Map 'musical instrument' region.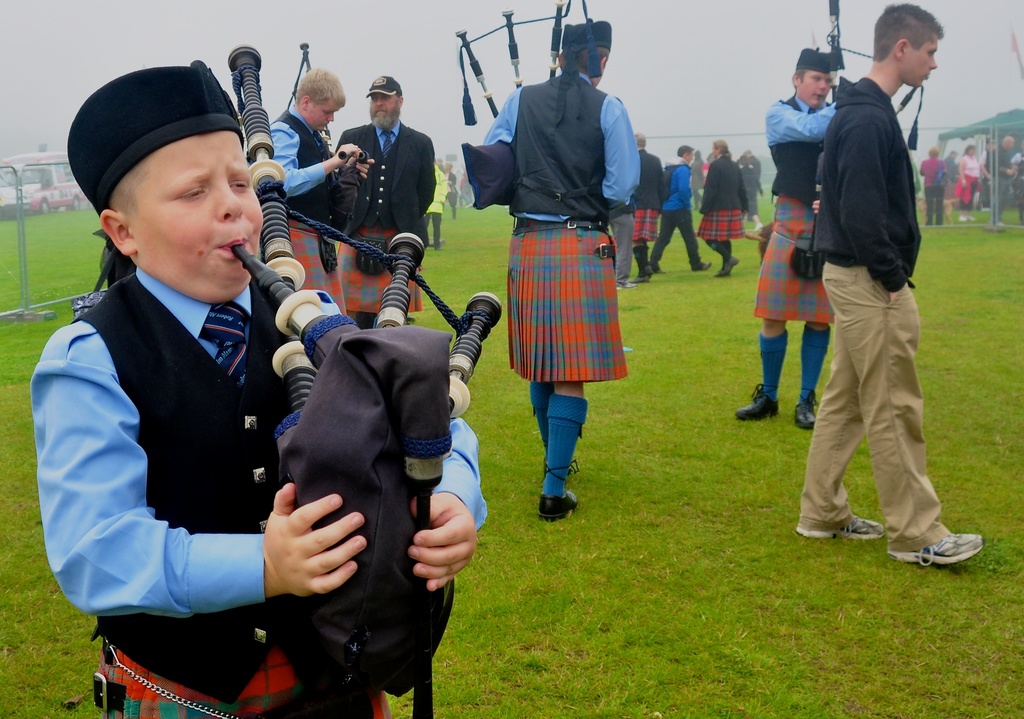
Mapped to {"left": 797, "top": 0, "right": 936, "bottom": 287}.
